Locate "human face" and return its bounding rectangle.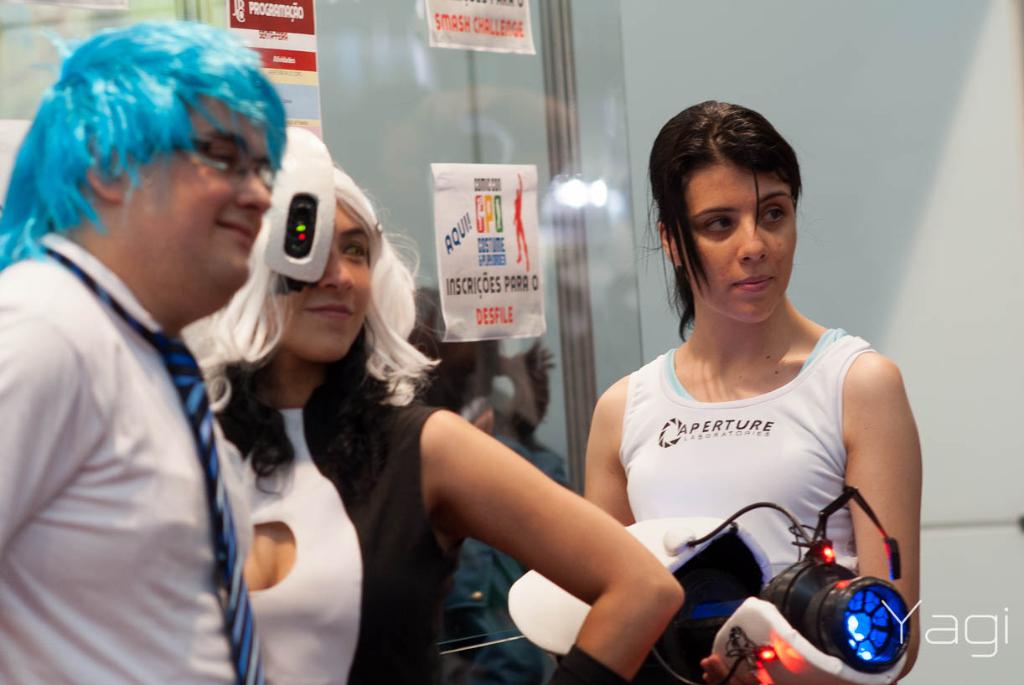
[left=271, top=201, right=370, bottom=363].
